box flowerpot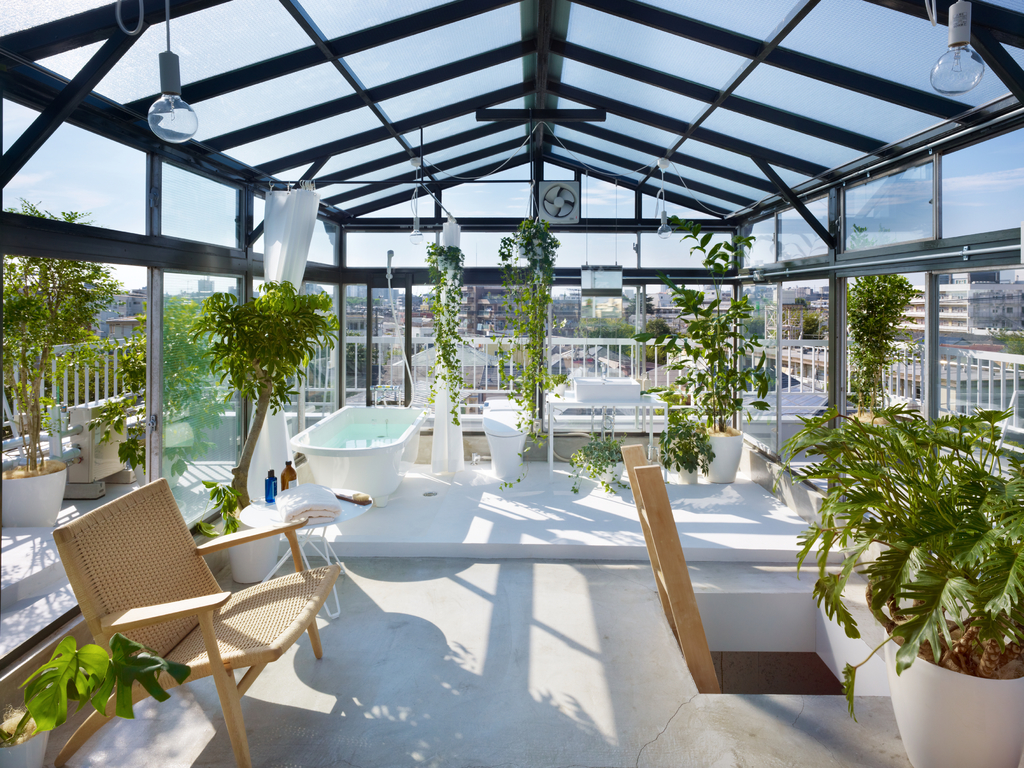
<region>846, 412, 899, 458</region>
